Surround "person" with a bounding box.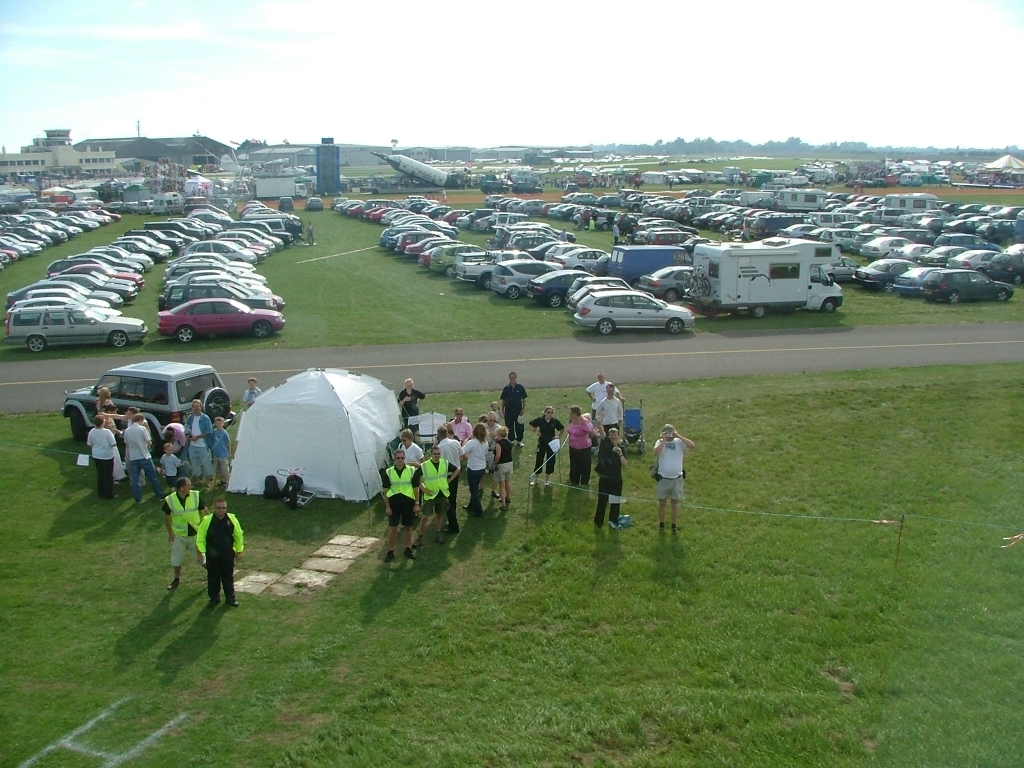
[653, 426, 699, 536].
